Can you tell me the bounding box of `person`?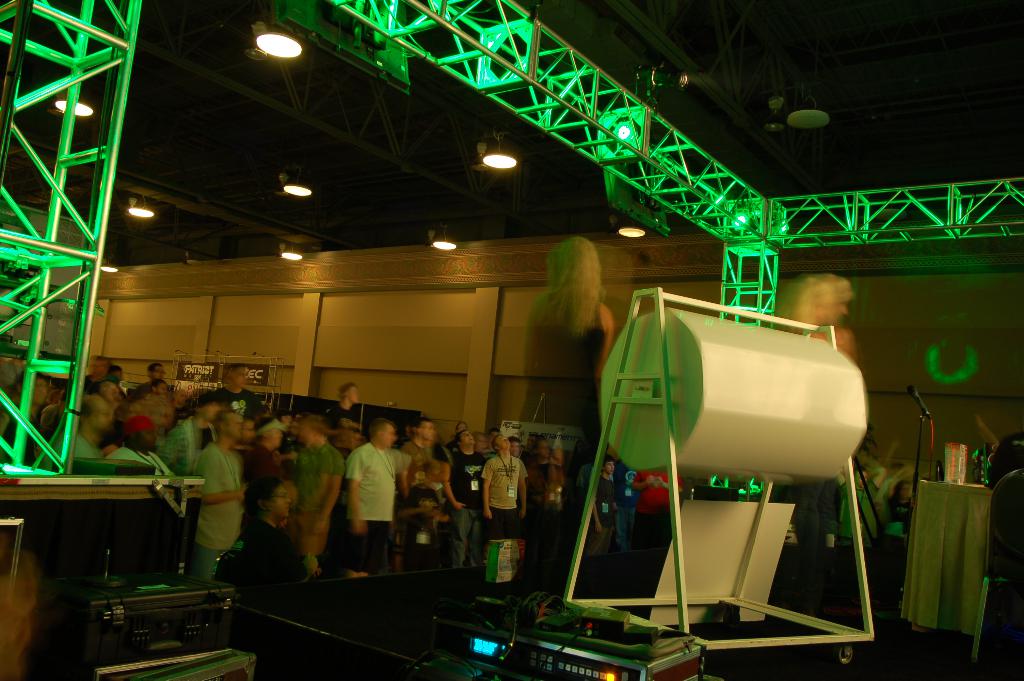
locate(990, 427, 1023, 605).
